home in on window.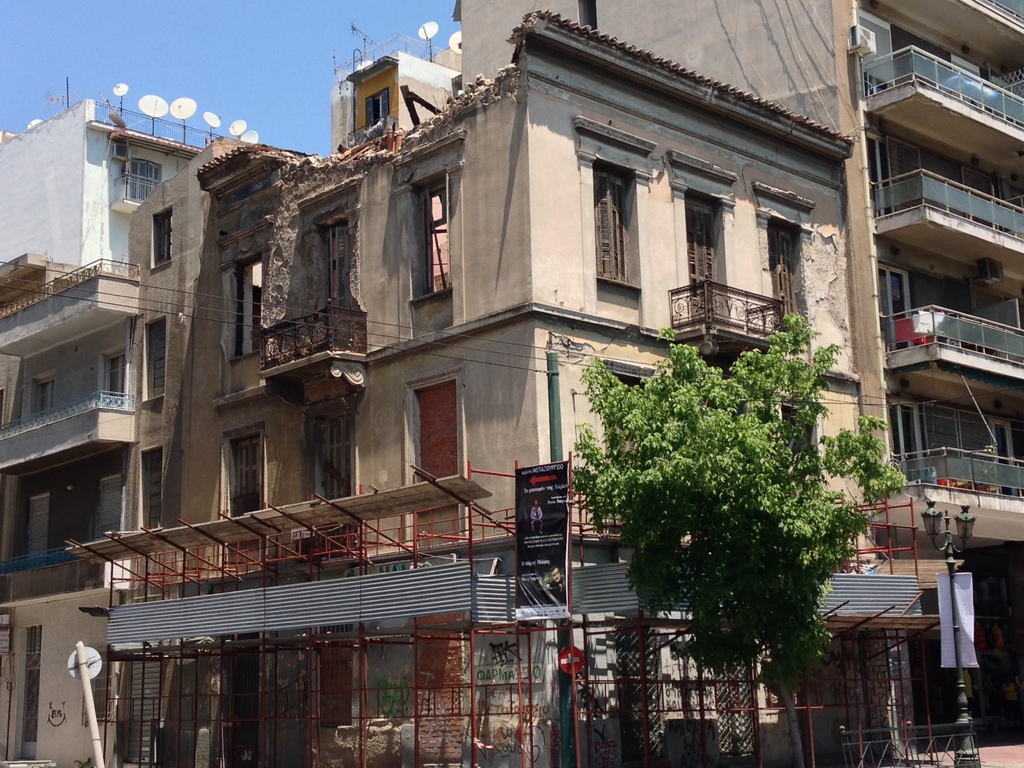
Homed in at 154,210,174,267.
